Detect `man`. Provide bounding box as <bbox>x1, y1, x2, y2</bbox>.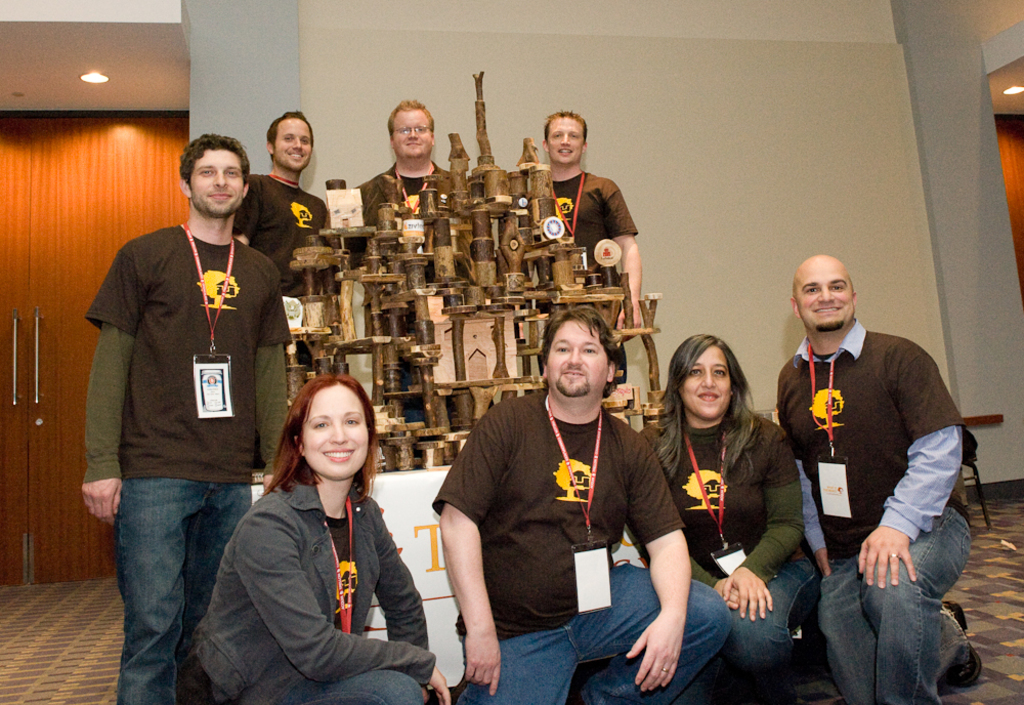
<bbox>430, 304, 732, 704</bbox>.
